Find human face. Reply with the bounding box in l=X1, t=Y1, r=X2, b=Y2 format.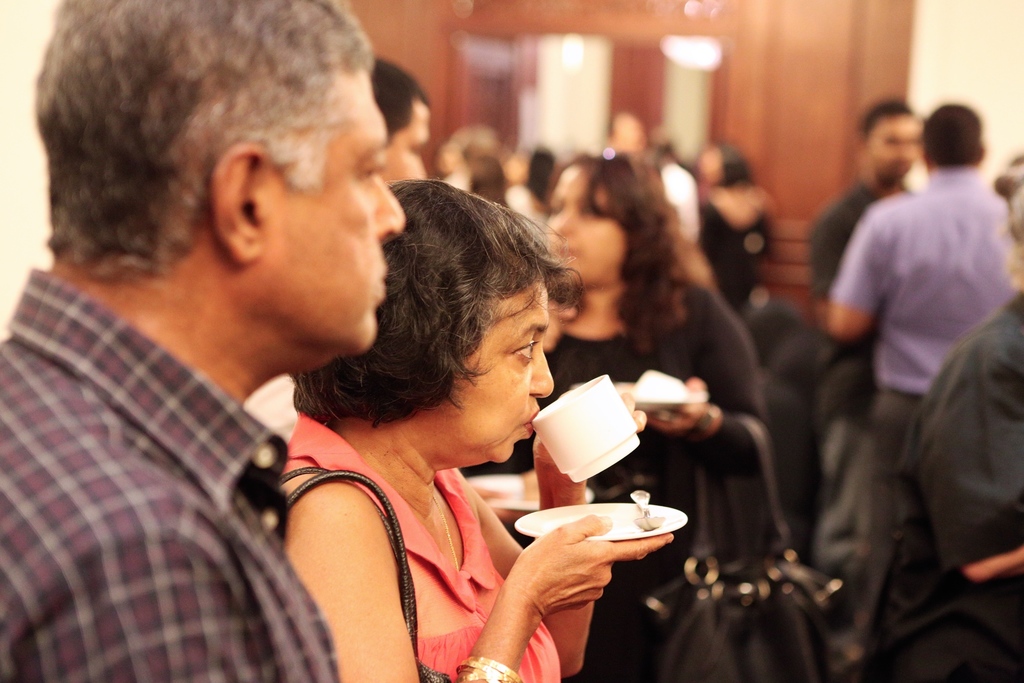
l=546, t=166, r=628, b=286.
